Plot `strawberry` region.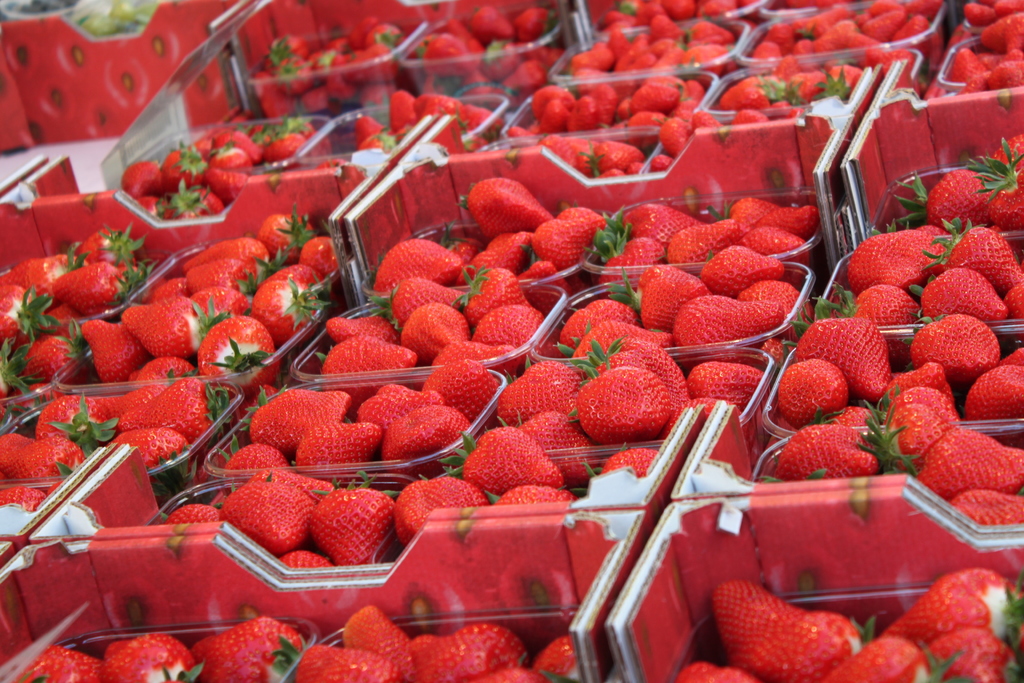
Plotted at 817/636/922/682.
